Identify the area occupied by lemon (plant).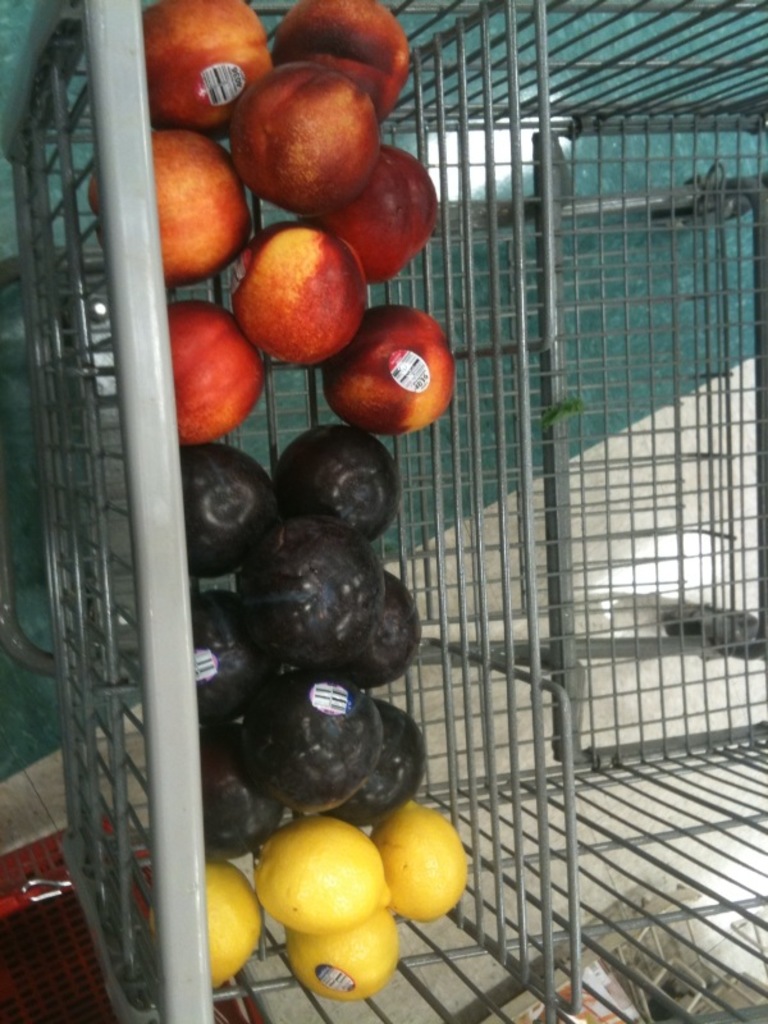
Area: 367,795,475,924.
